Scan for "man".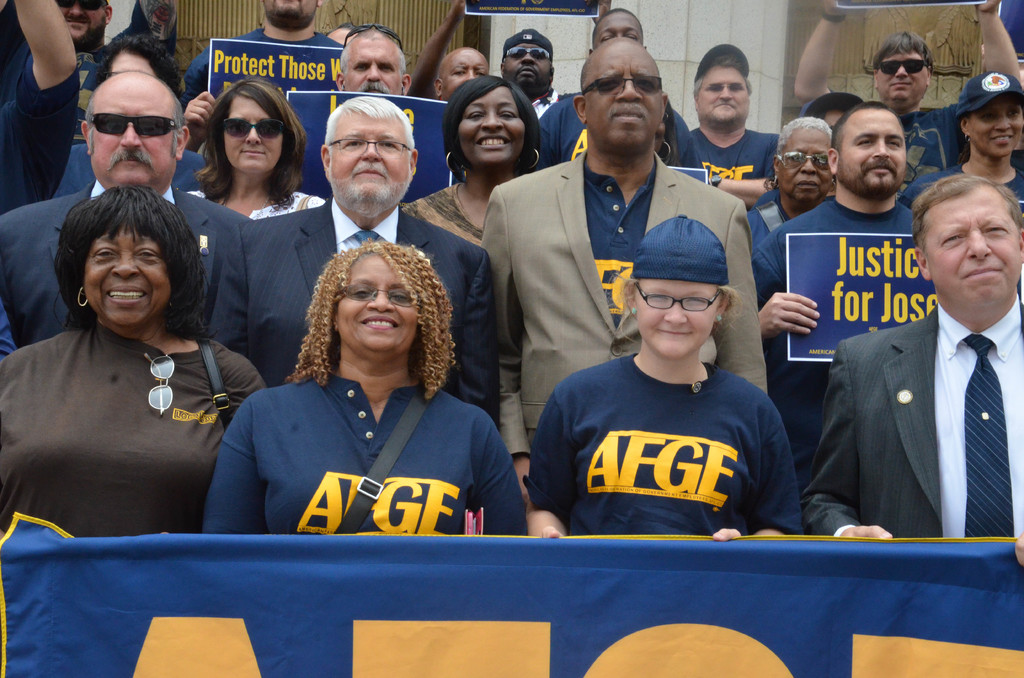
Scan result: locate(522, 8, 708, 180).
